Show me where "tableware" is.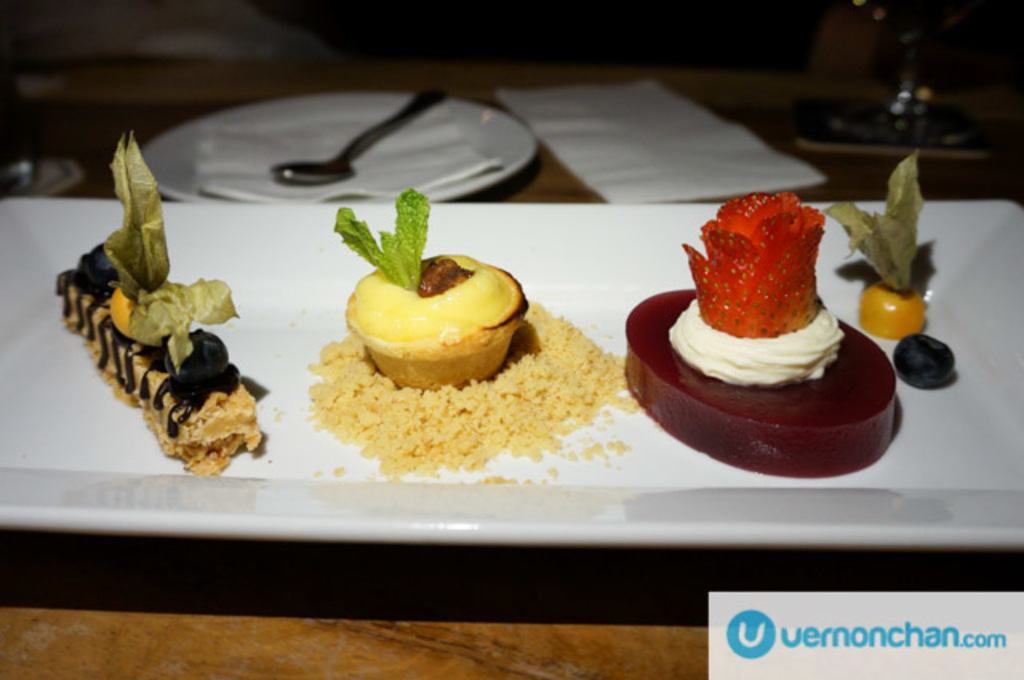
"tableware" is at (270, 83, 454, 186).
